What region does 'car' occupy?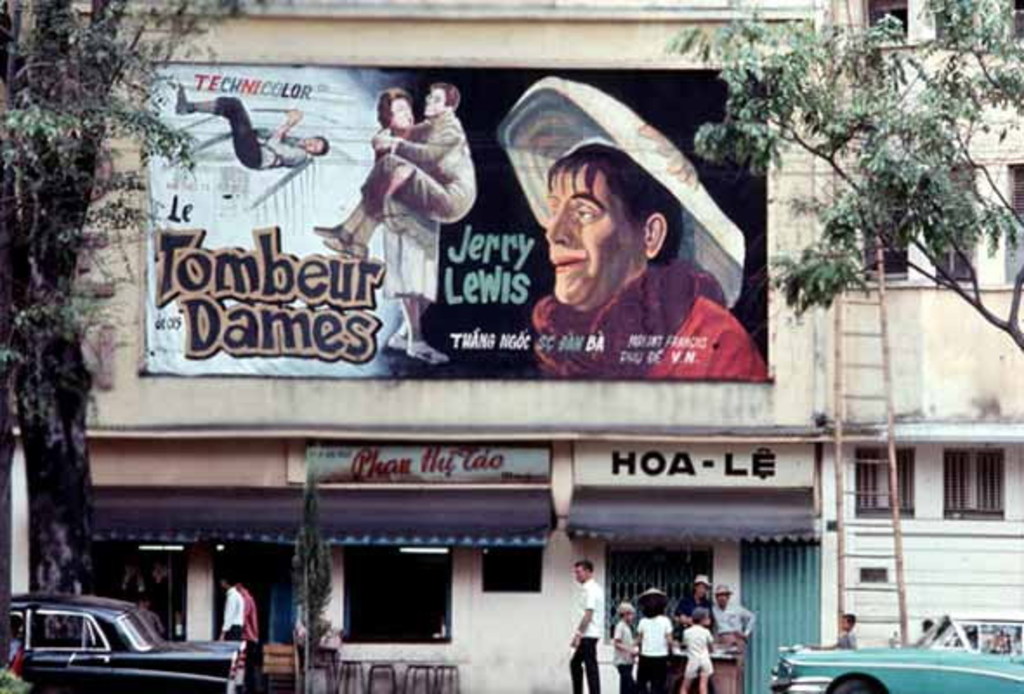
region(769, 612, 1022, 692).
